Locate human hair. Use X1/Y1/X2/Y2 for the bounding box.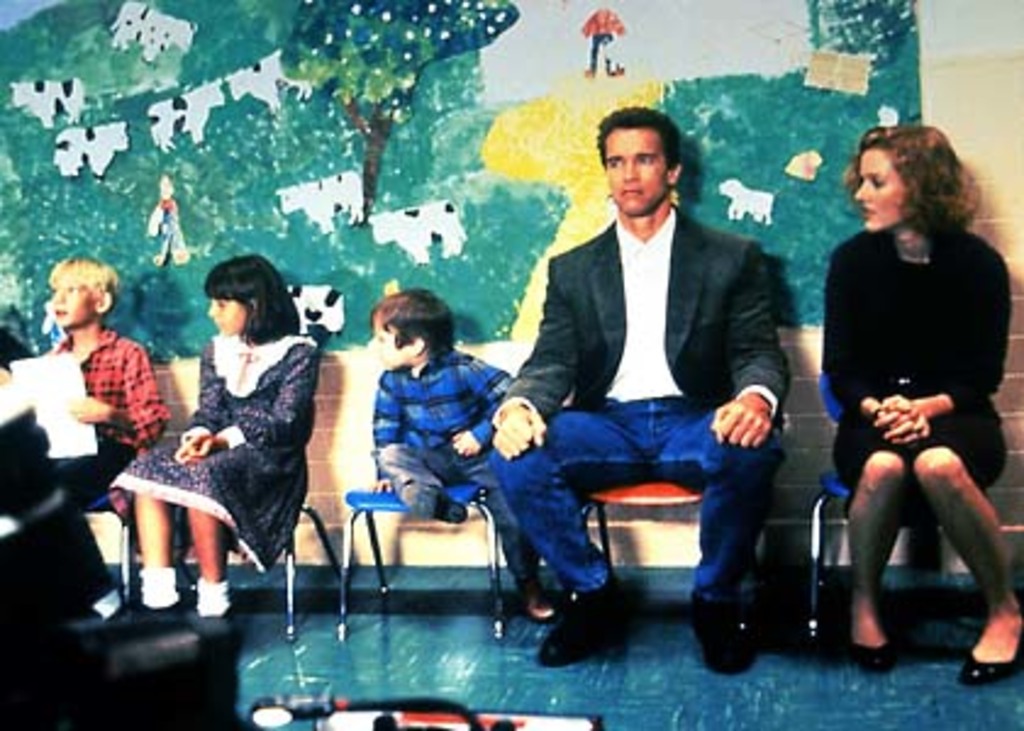
371/280/453/356.
